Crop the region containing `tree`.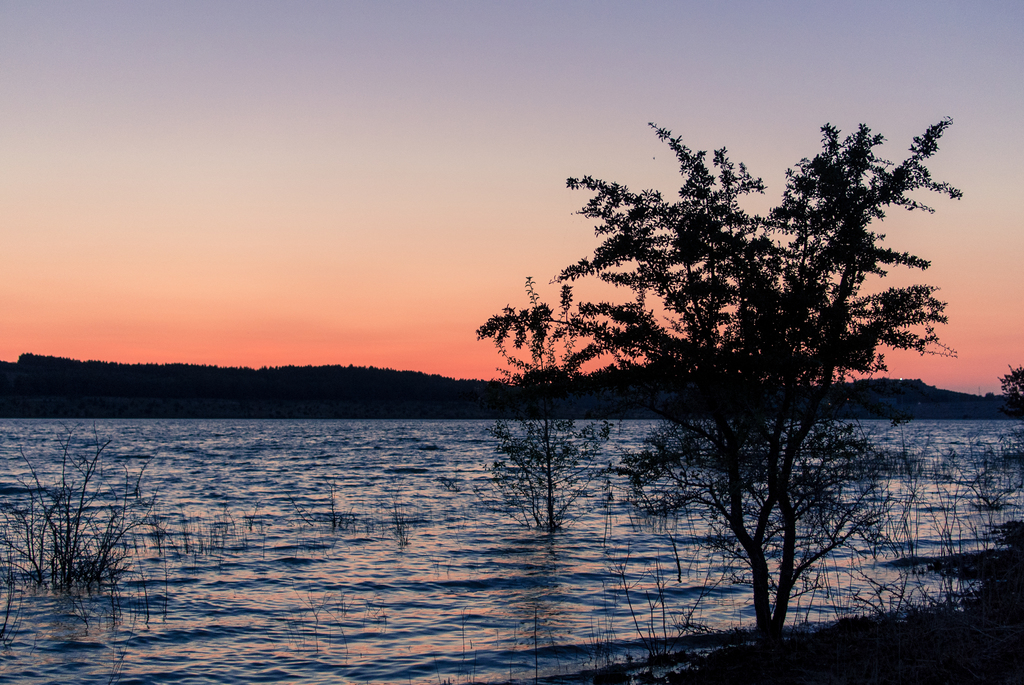
Crop region: 469/81/977/636.
